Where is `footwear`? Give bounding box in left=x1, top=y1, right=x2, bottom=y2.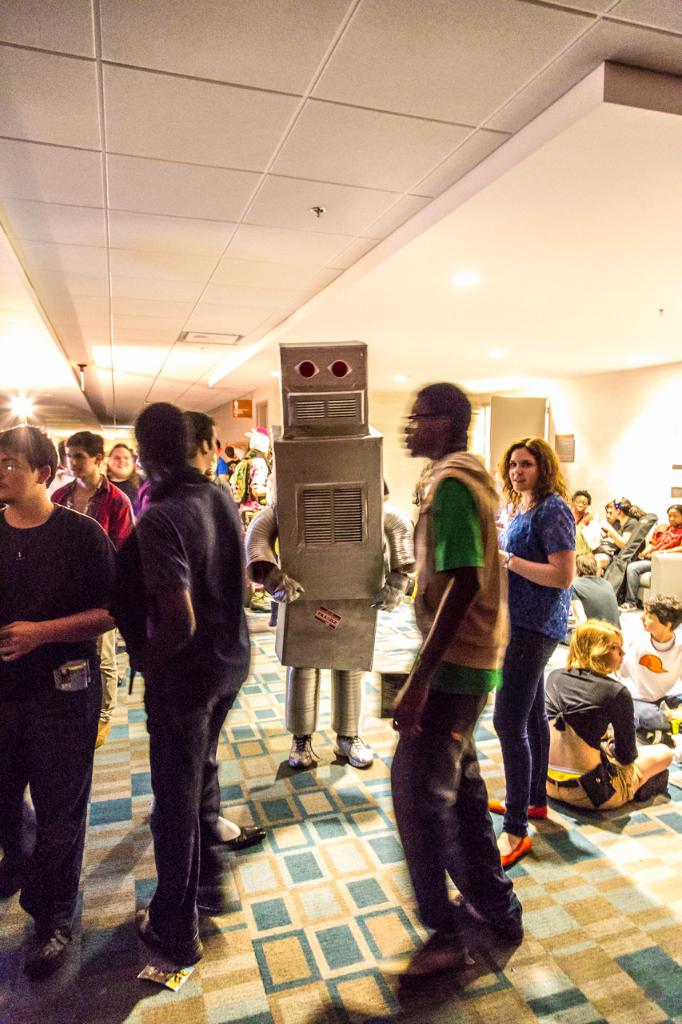
left=338, top=730, right=372, bottom=770.
